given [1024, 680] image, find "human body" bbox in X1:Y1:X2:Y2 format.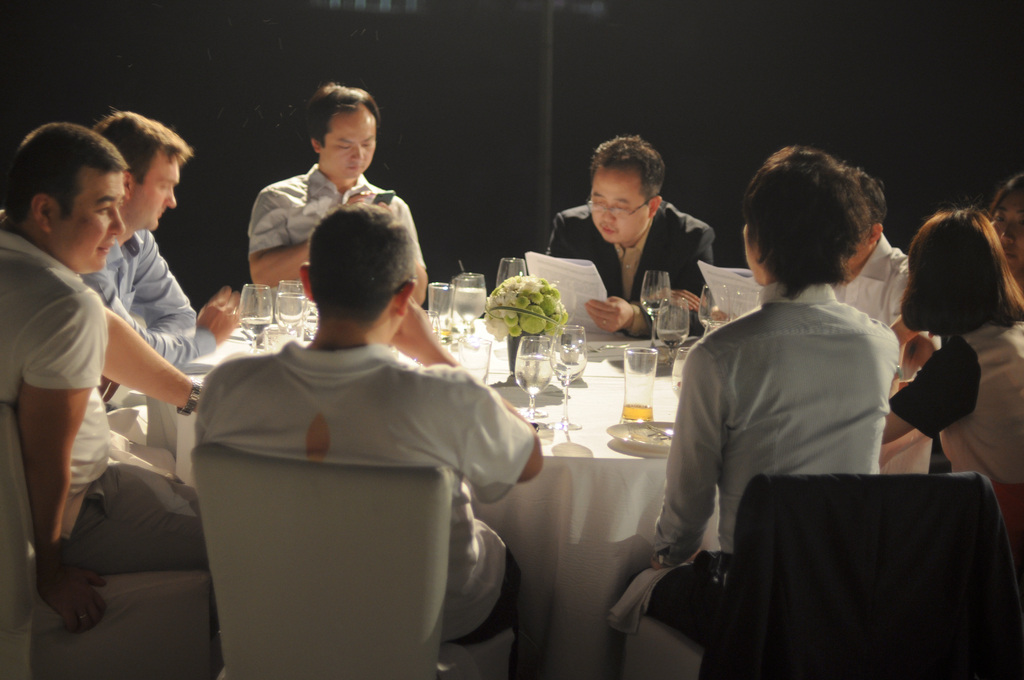
830:232:908:342.
